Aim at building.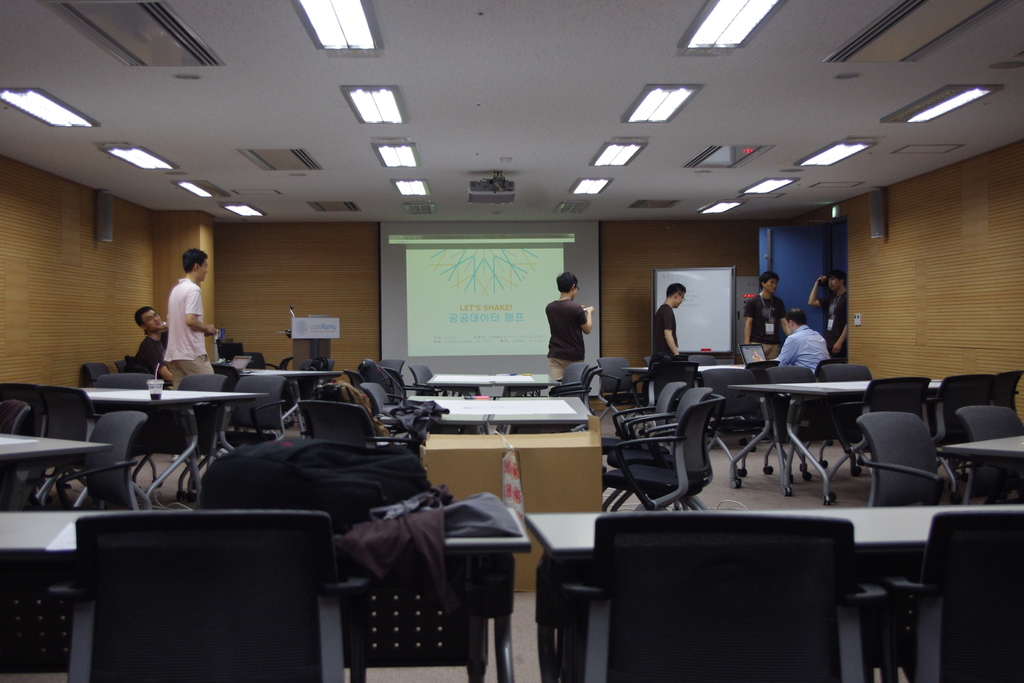
Aimed at [0, 0, 1023, 682].
